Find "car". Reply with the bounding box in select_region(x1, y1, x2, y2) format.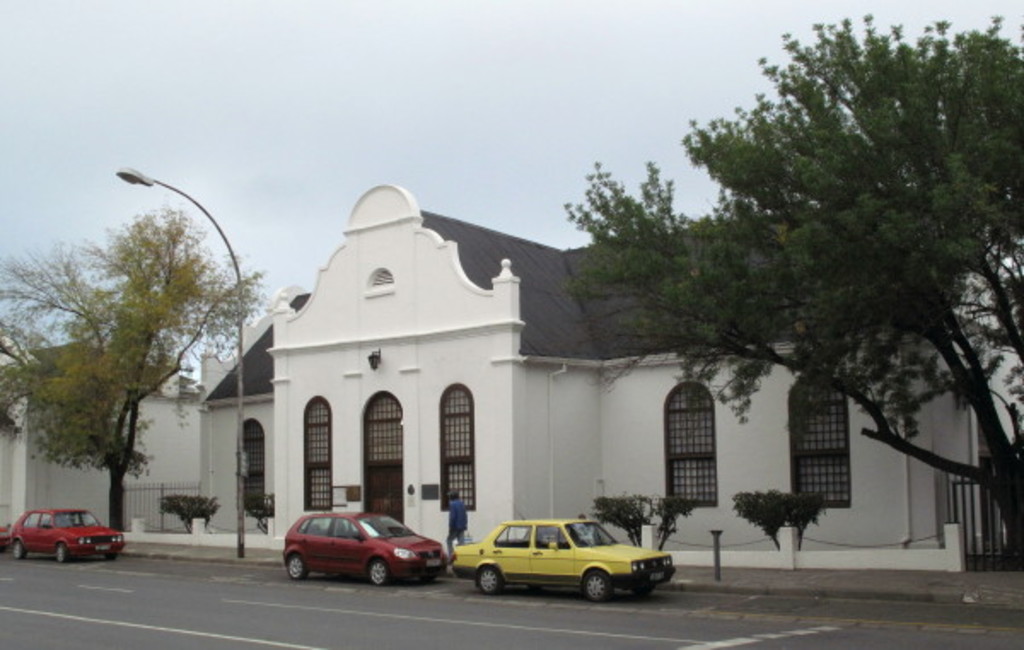
select_region(454, 493, 676, 606).
